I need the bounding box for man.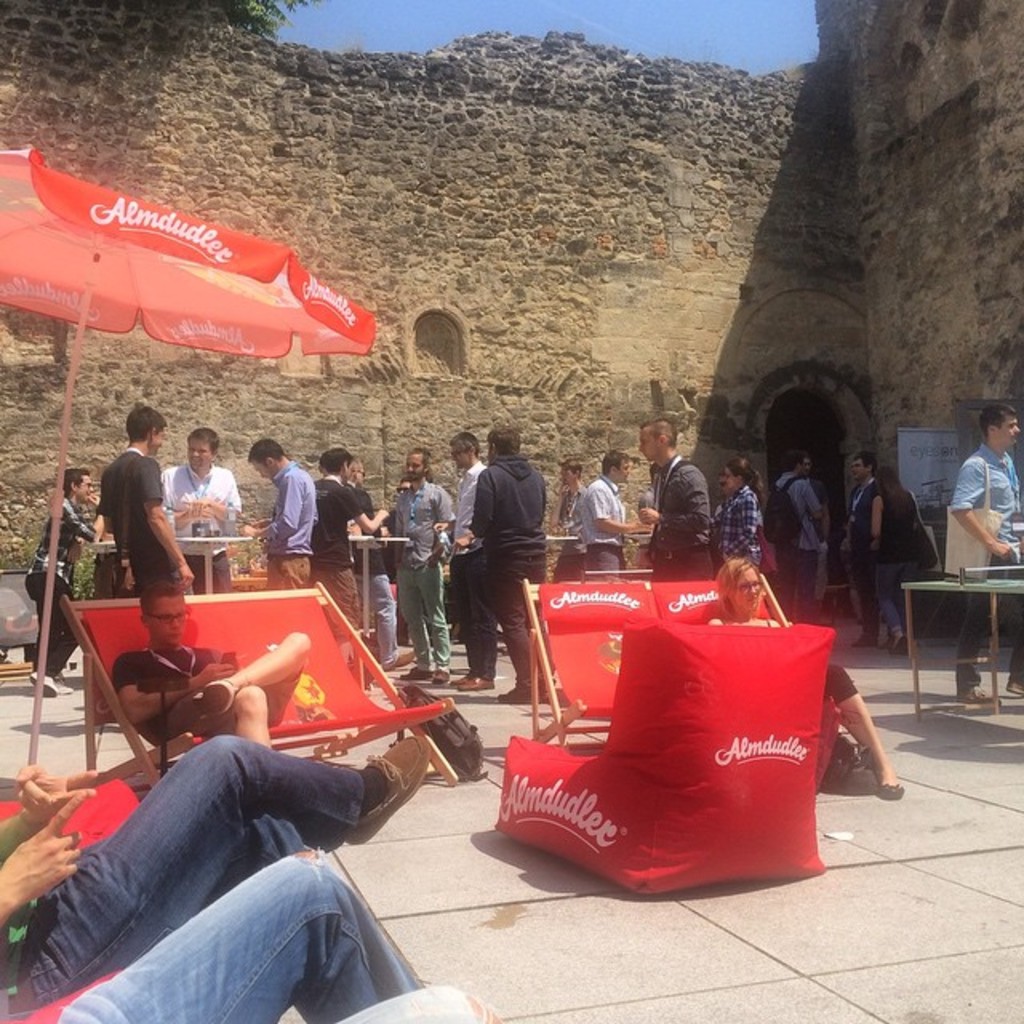
Here it is: <region>240, 440, 317, 586</region>.
